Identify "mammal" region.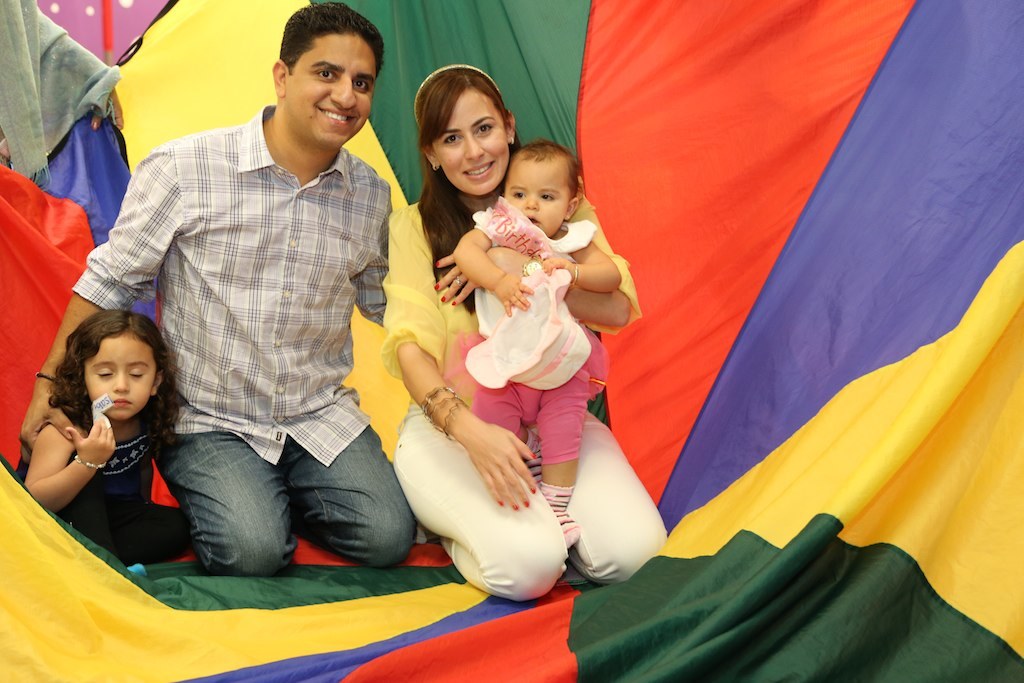
Region: (x1=390, y1=63, x2=666, y2=598).
